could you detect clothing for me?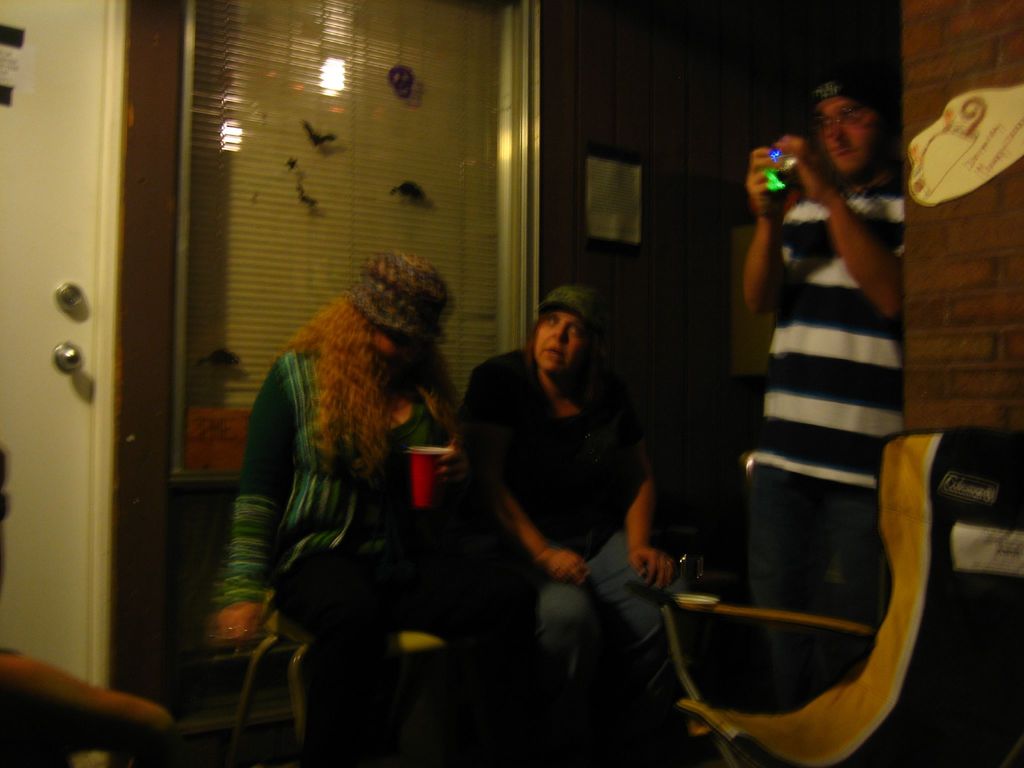
Detection result: [451, 342, 677, 713].
